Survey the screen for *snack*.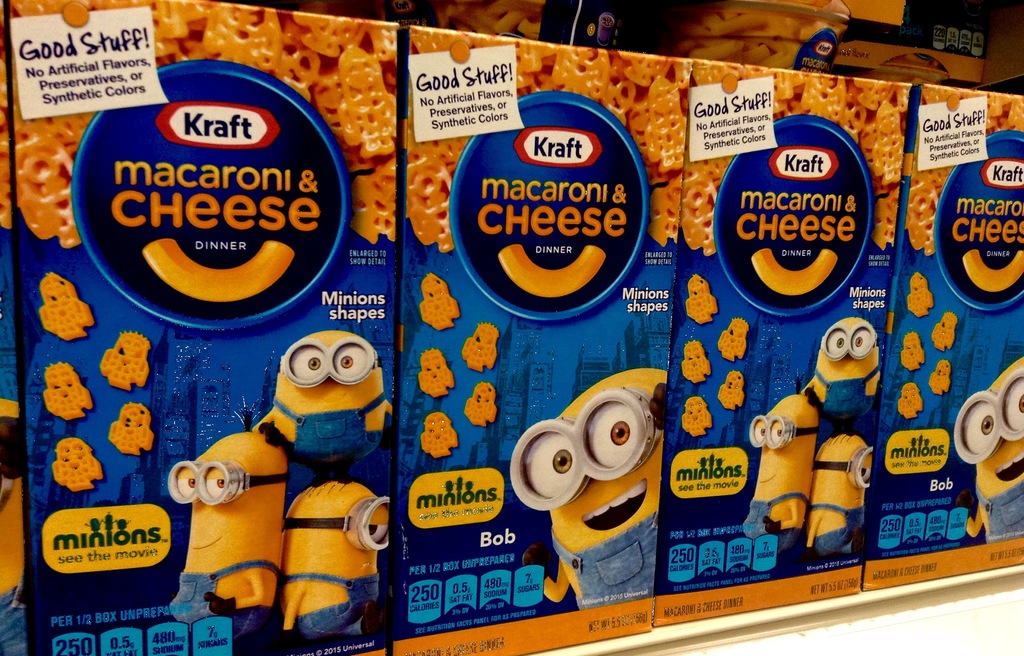
Survey found: x1=687, y1=273, x2=719, y2=324.
